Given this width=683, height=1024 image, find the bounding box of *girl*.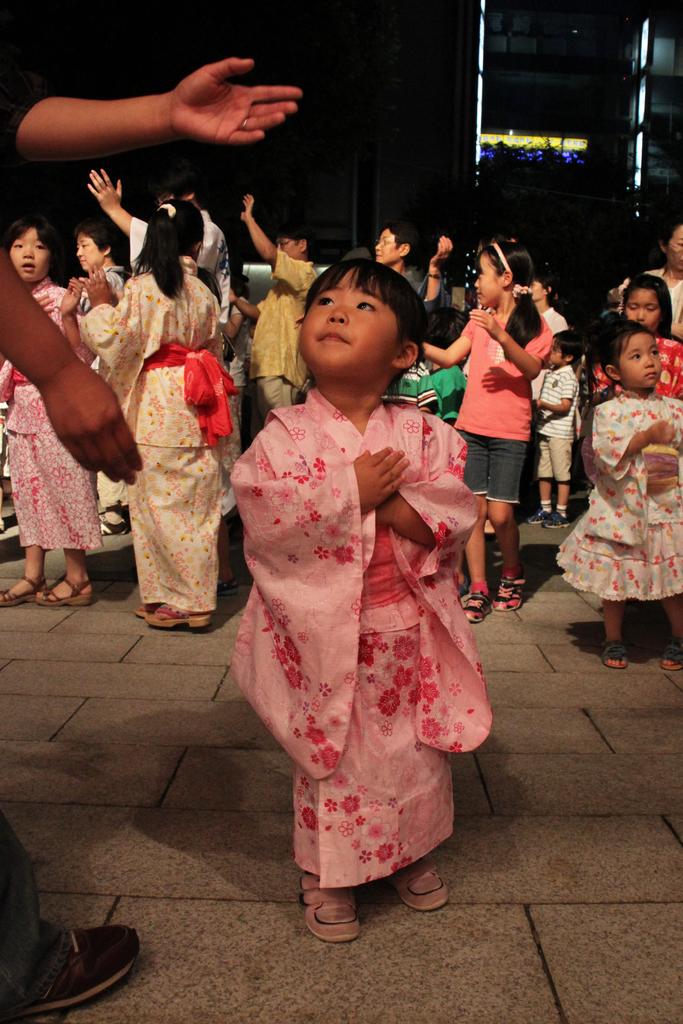
0, 216, 101, 607.
